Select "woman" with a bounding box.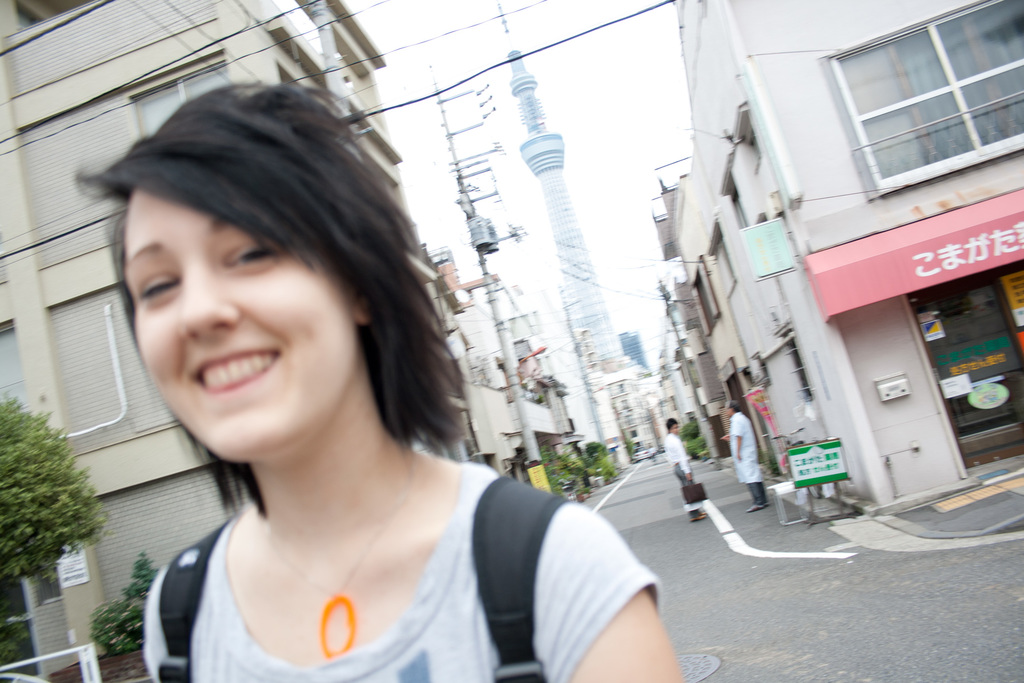
<bbox>99, 105, 663, 682</bbox>.
